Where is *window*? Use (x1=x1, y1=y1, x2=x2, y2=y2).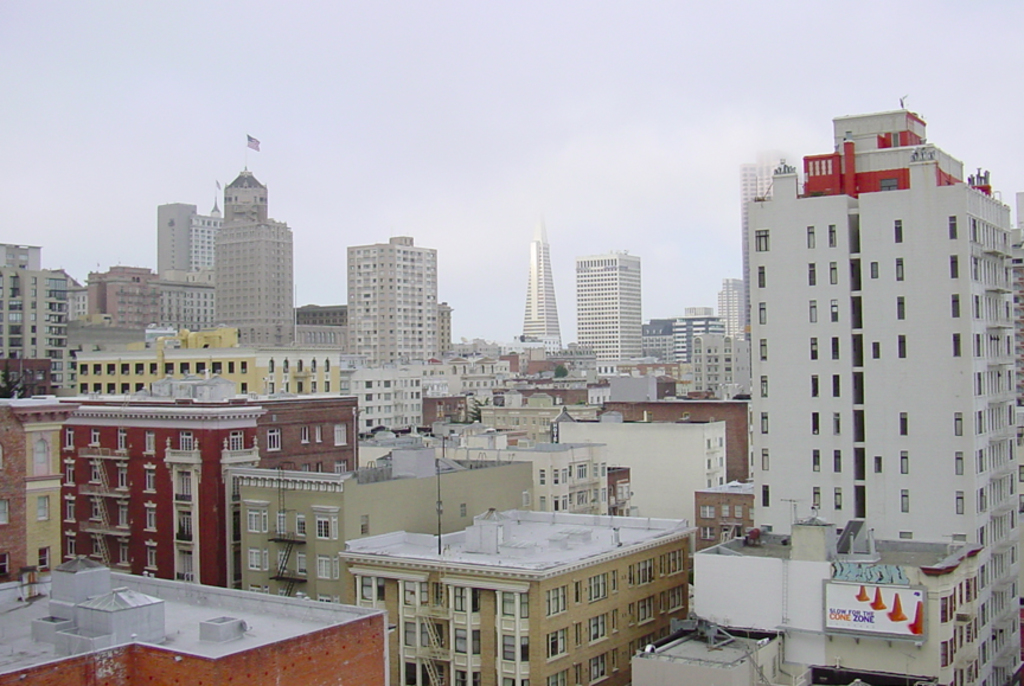
(x1=117, y1=467, x2=124, y2=486).
